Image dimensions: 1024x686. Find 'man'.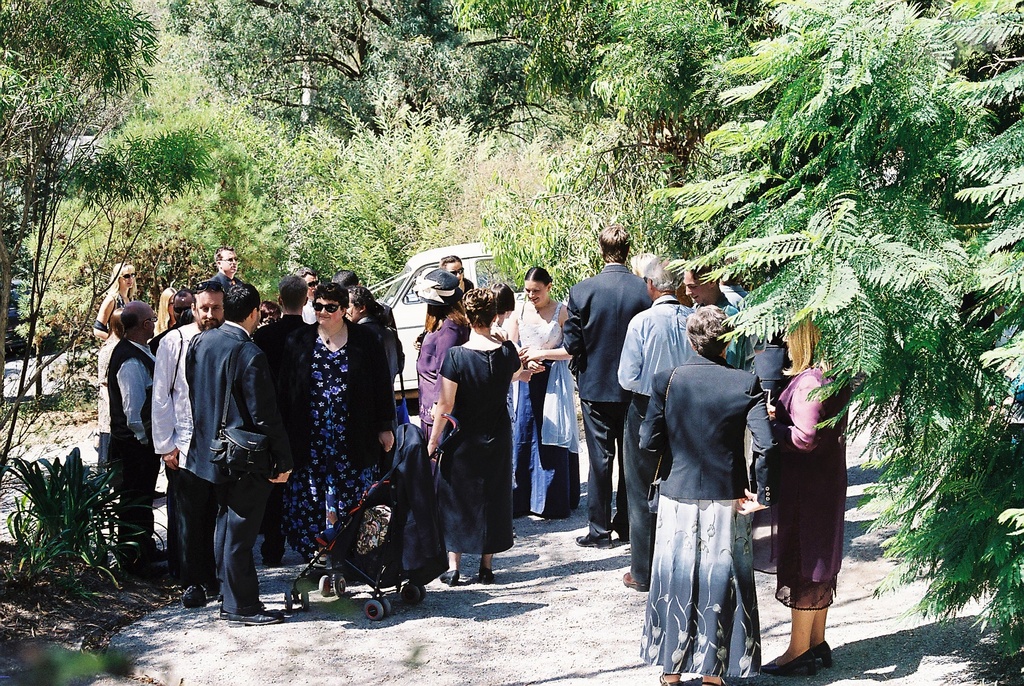
bbox(558, 218, 661, 549).
